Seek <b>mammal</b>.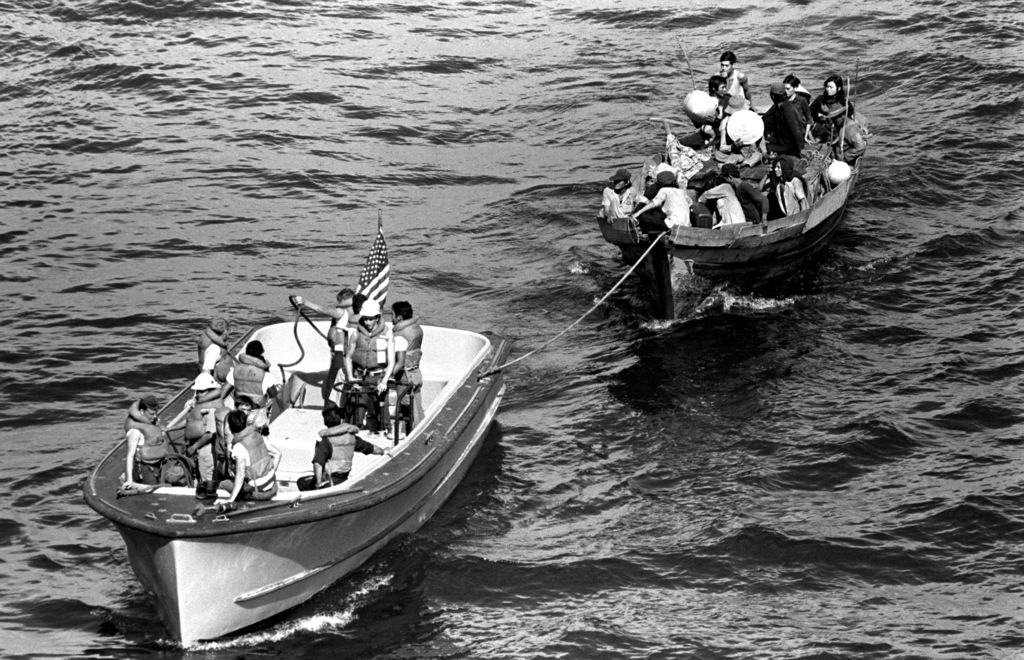
[left=772, top=71, right=816, bottom=142].
